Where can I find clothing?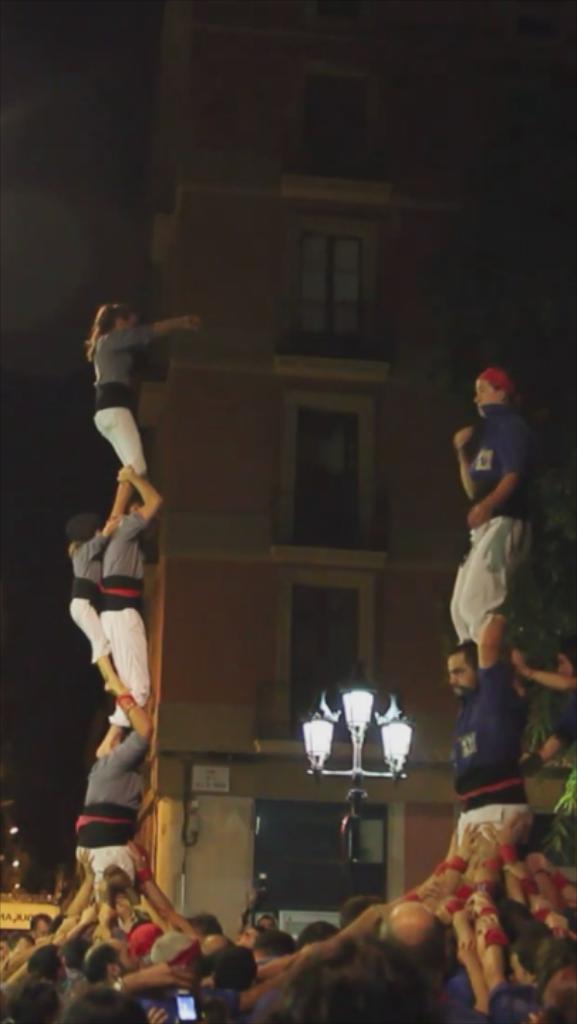
You can find it at x1=58, y1=508, x2=155, y2=846.
